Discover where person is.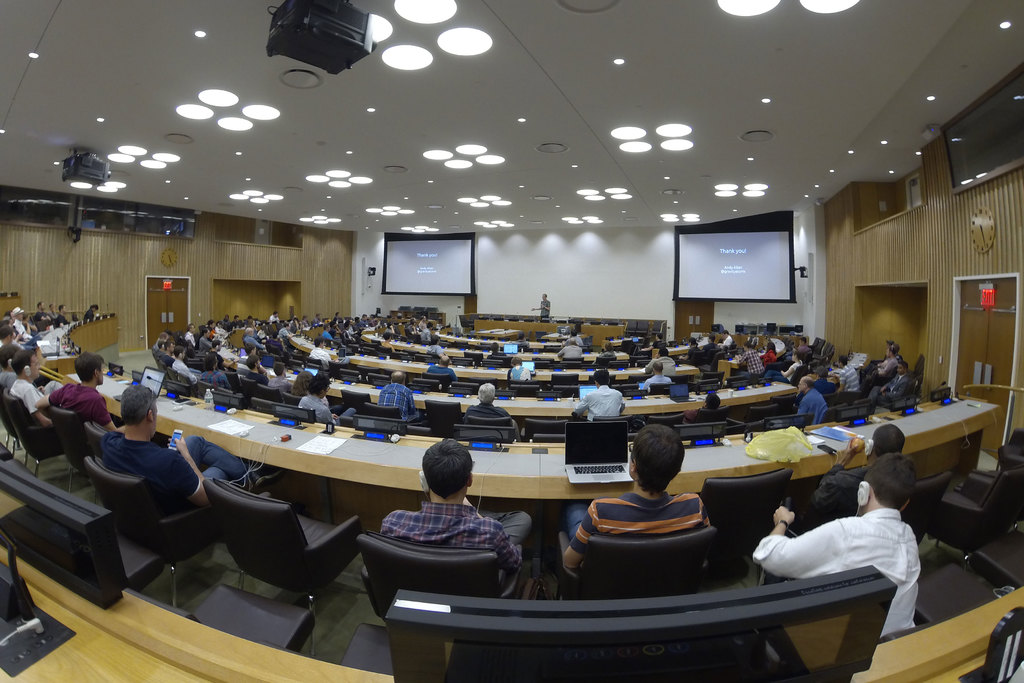
Discovered at [316, 313, 322, 327].
